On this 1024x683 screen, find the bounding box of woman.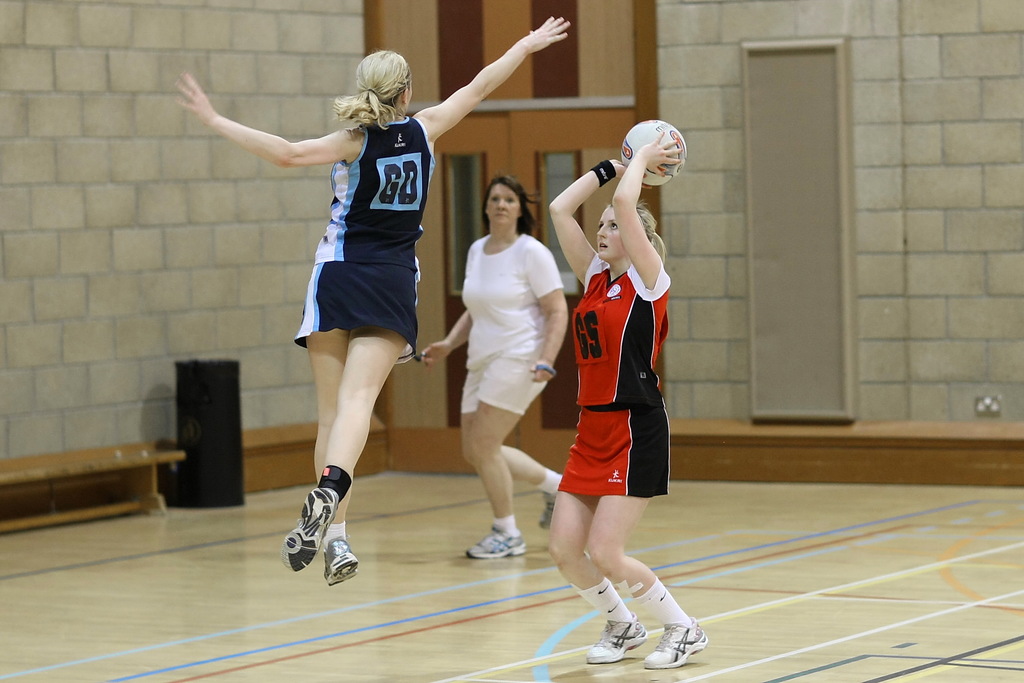
Bounding box: (168,12,572,590).
